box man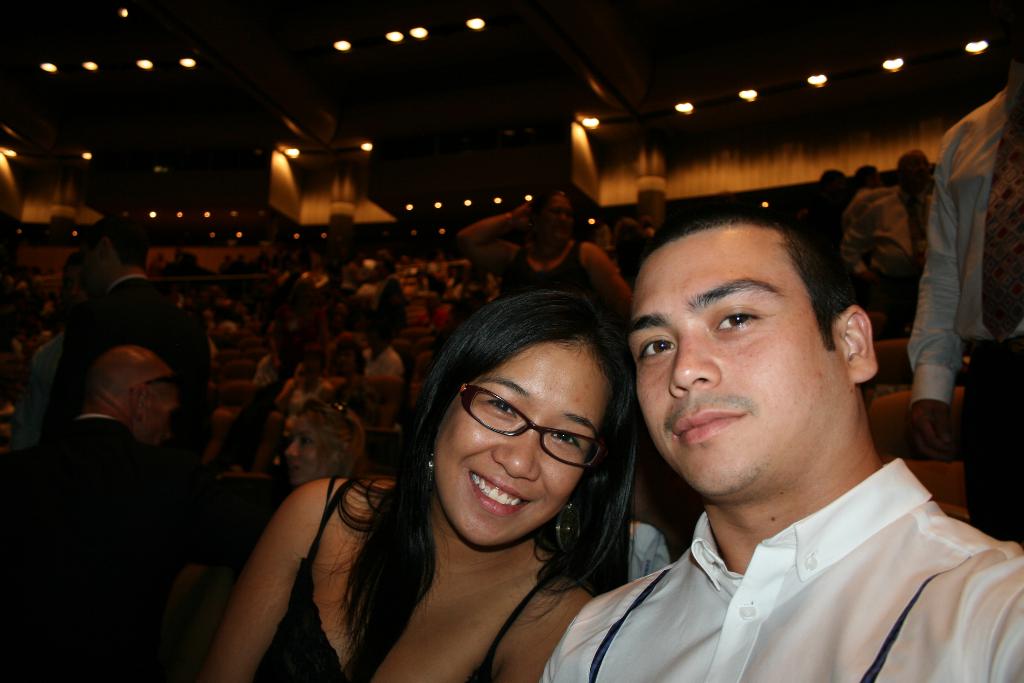
<bbox>0, 345, 278, 682</bbox>
